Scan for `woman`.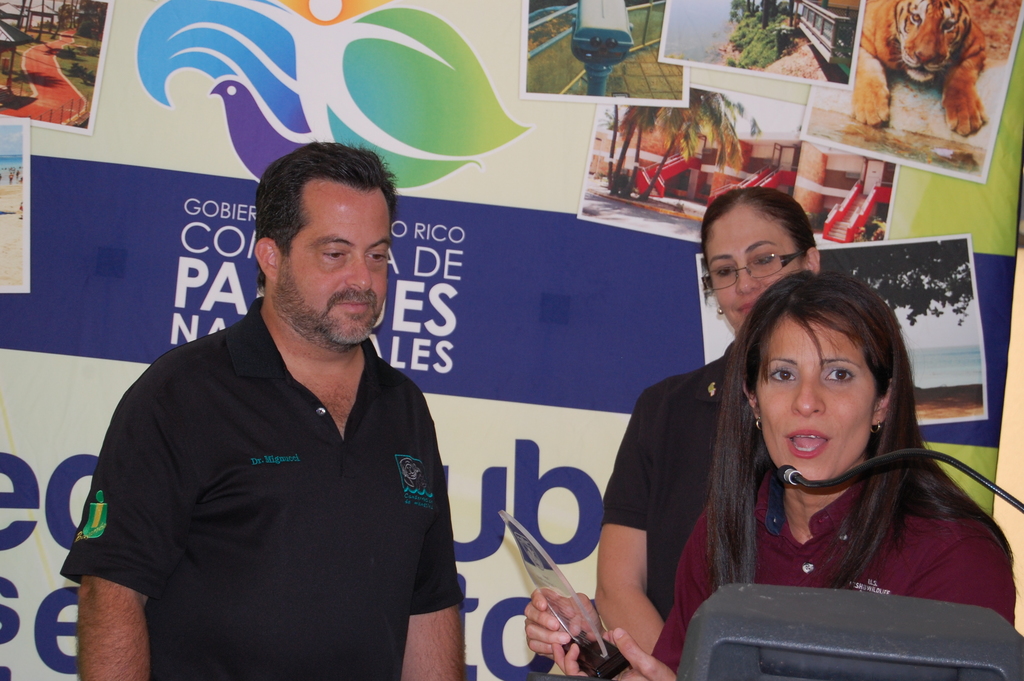
Scan result: 573 173 872 680.
